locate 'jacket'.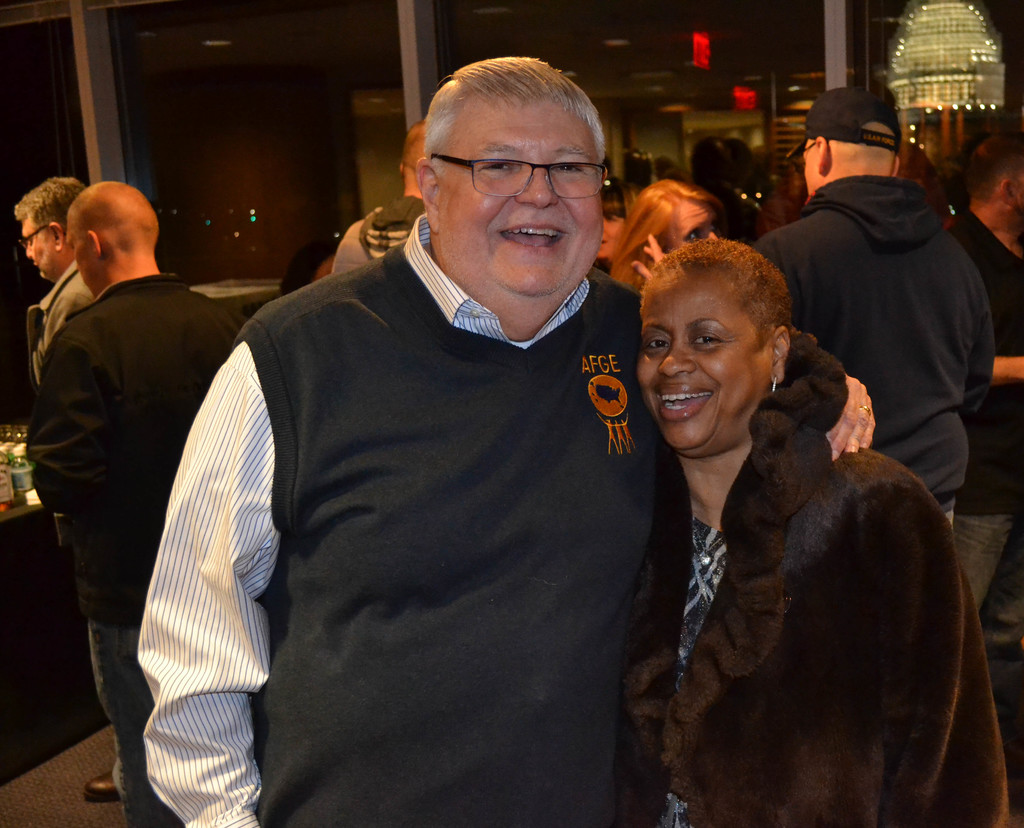
Bounding box: <bbox>22, 271, 260, 633</bbox>.
